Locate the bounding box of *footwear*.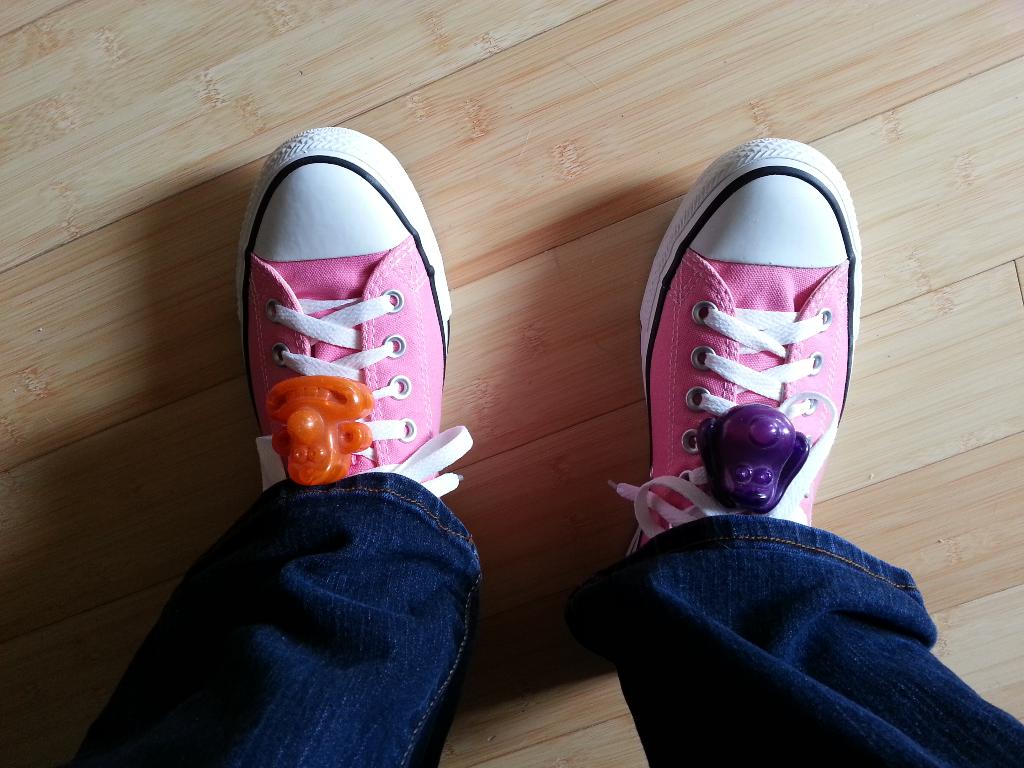
Bounding box: {"x1": 237, "y1": 123, "x2": 474, "y2": 500}.
